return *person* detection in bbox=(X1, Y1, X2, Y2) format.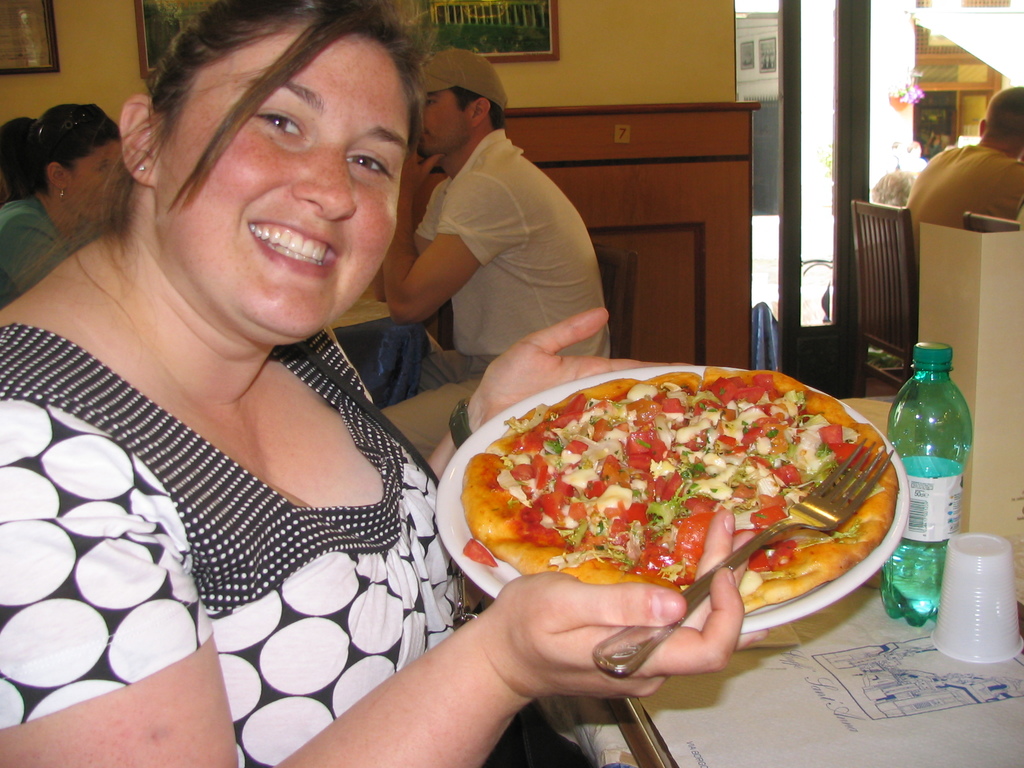
bbox=(0, 100, 123, 305).
